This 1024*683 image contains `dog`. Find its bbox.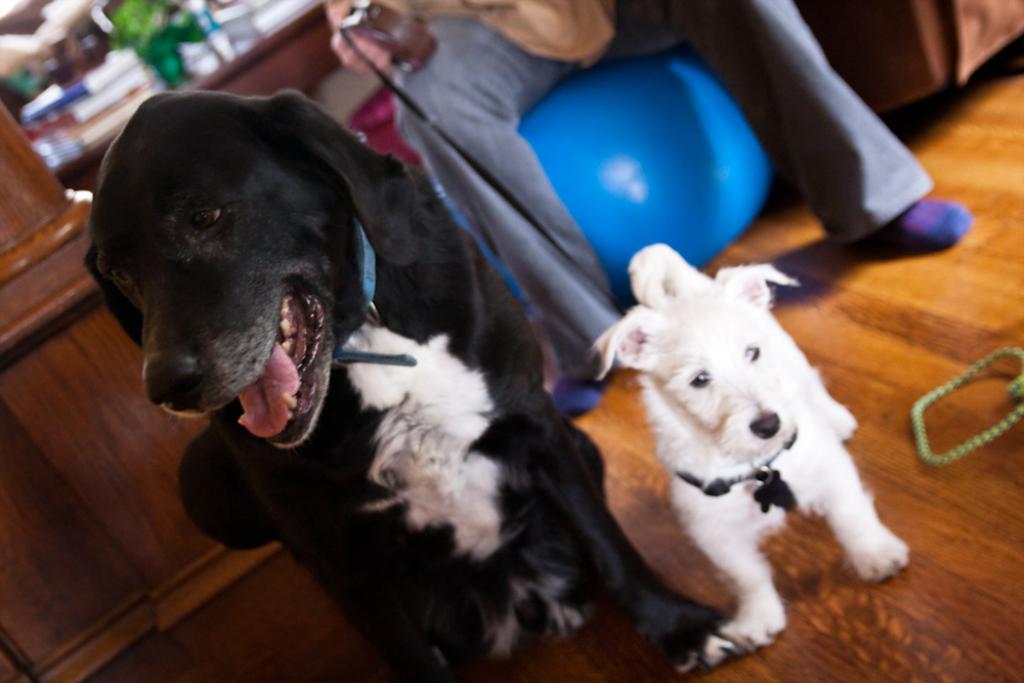
<bbox>80, 90, 733, 682</bbox>.
